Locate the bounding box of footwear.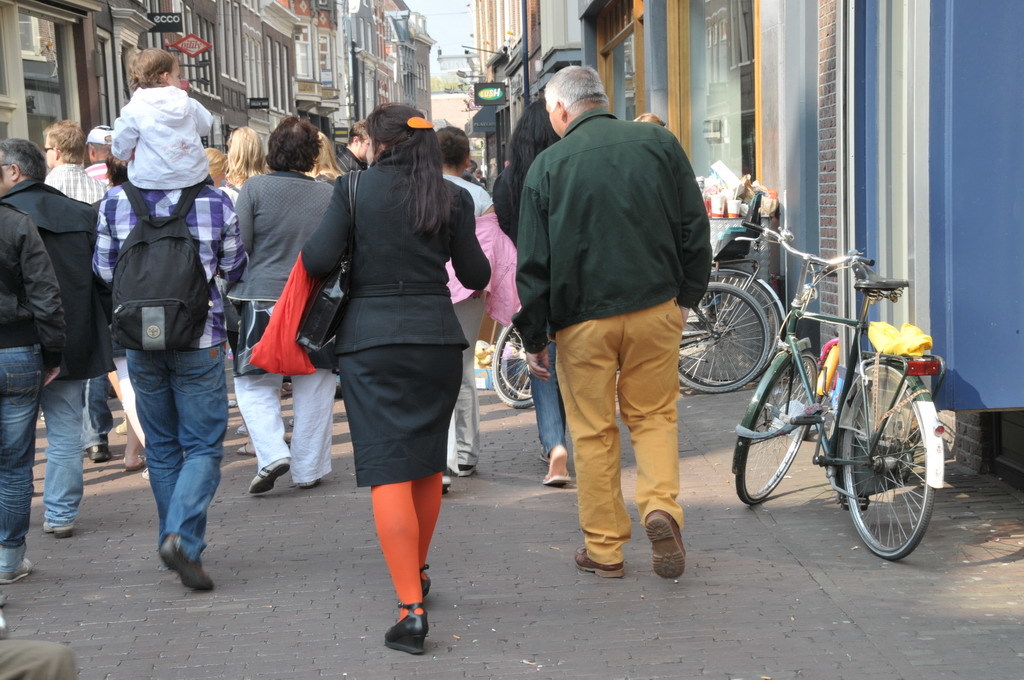
Bounding box: rect(155, 535, 219, 595).
